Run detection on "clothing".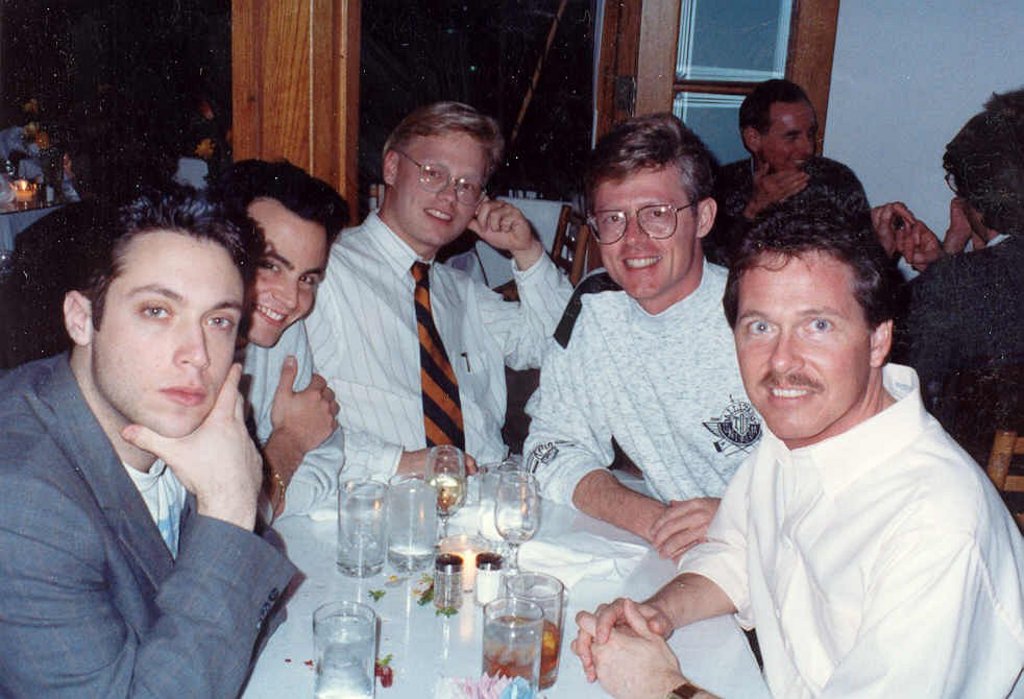
Result: bbox=(0, 339, 297, 698).
